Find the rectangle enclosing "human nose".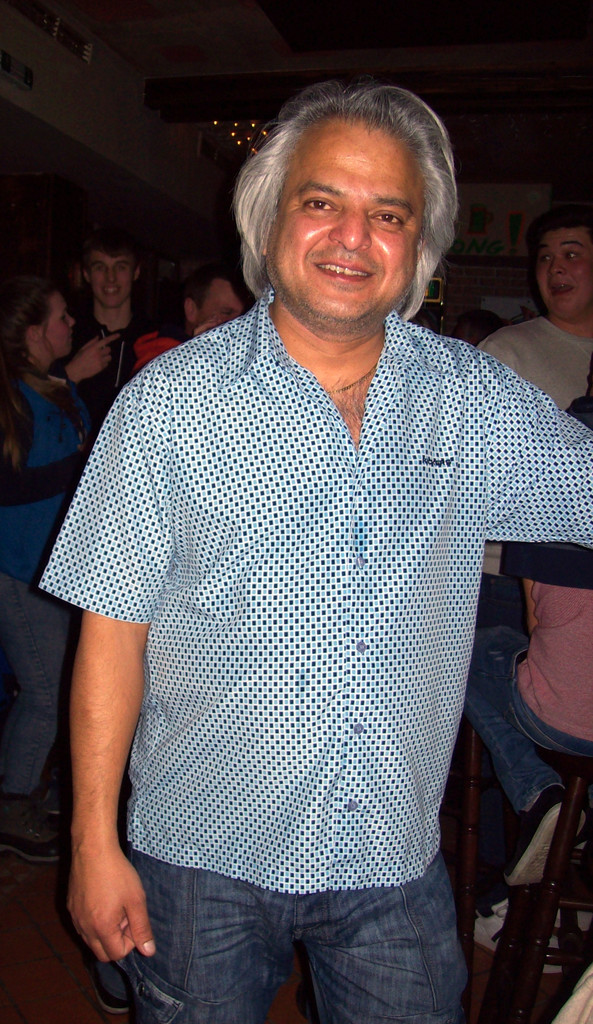
[327, 200, 375, 252].
